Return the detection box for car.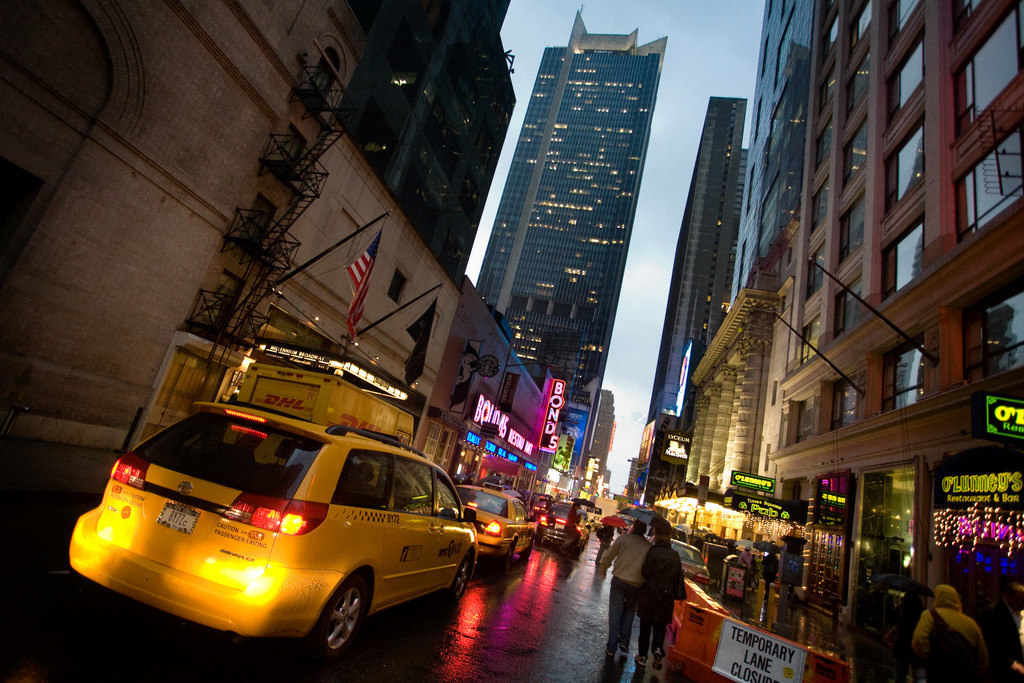
(626,526,691,541).
